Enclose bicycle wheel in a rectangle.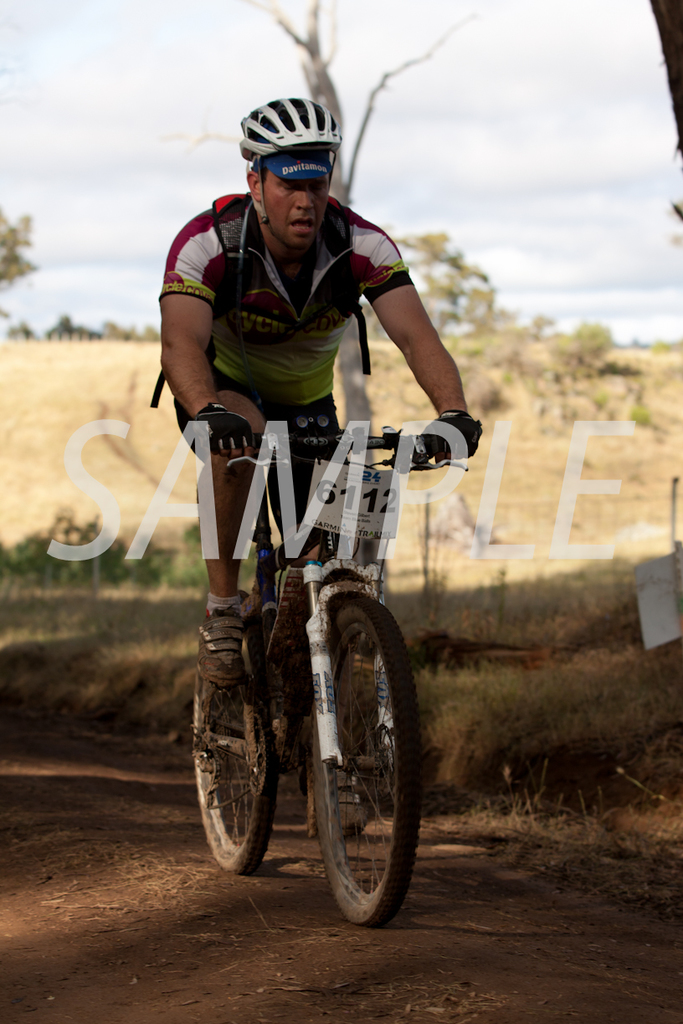
{"left": 189, "top": 587, "right": 282, "bottom": 878}.
